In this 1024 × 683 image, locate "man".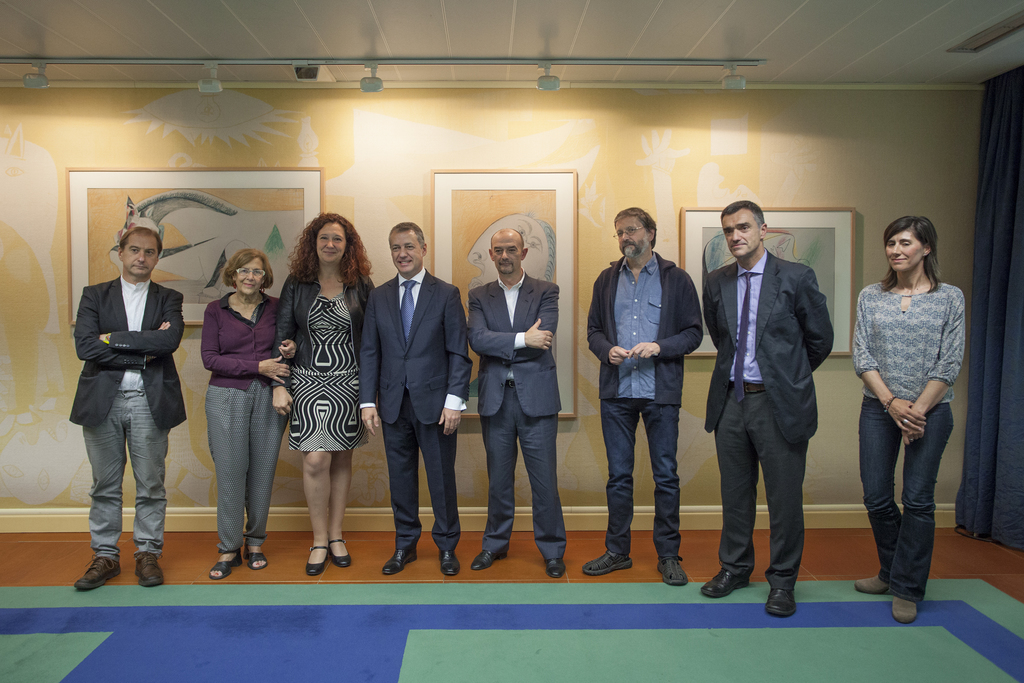
Bounding box: x1=568 y1=199 x2=698 y2=591.
